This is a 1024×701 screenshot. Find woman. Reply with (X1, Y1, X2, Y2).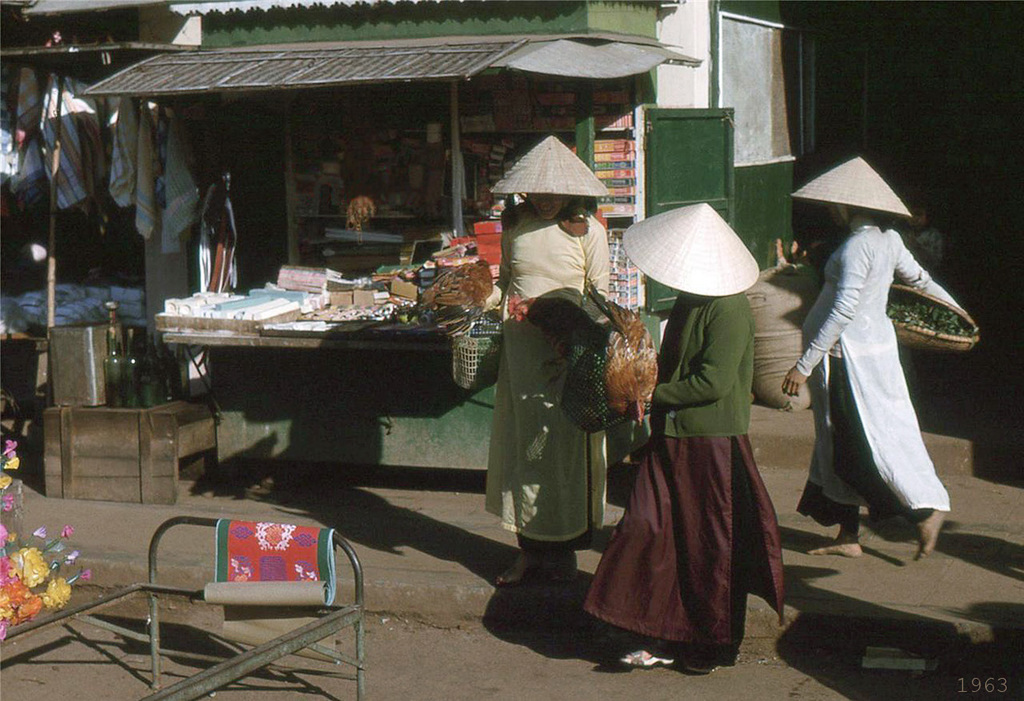
(570, 280, 790, 679).
